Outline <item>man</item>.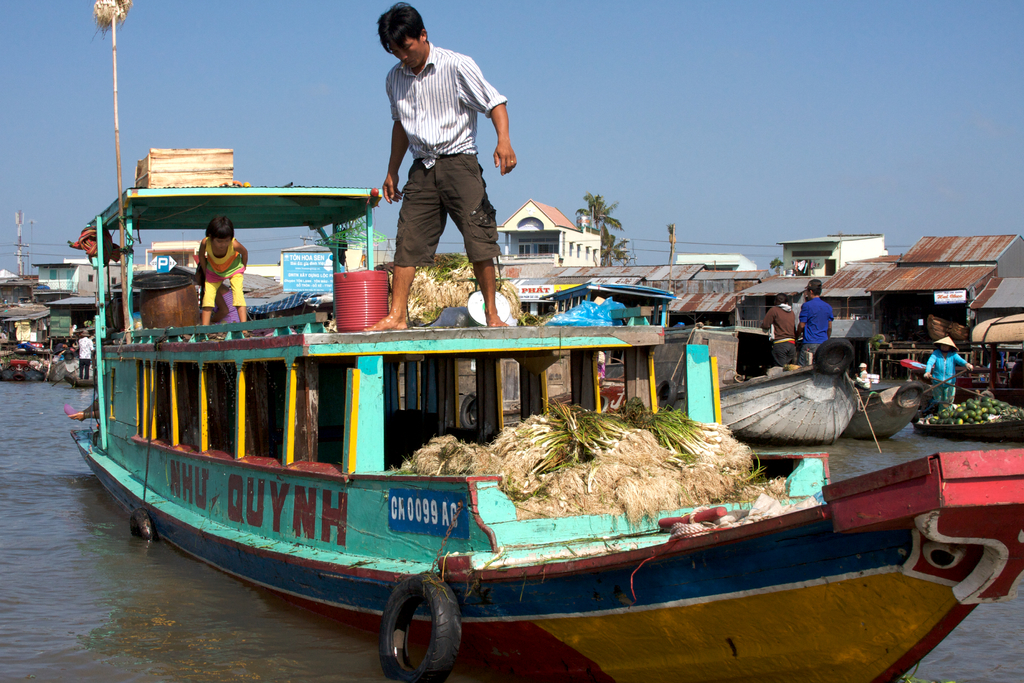
Outline: 763,292,799,370.
